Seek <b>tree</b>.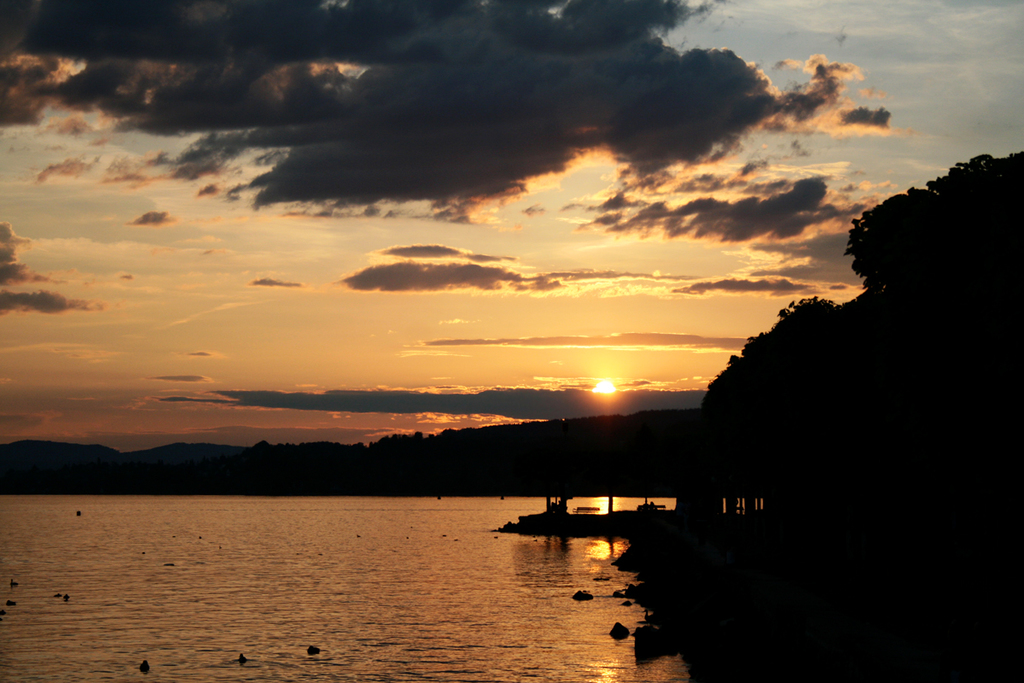
pyautogui.locateOnScreen(678, 170, 1011, 549).
